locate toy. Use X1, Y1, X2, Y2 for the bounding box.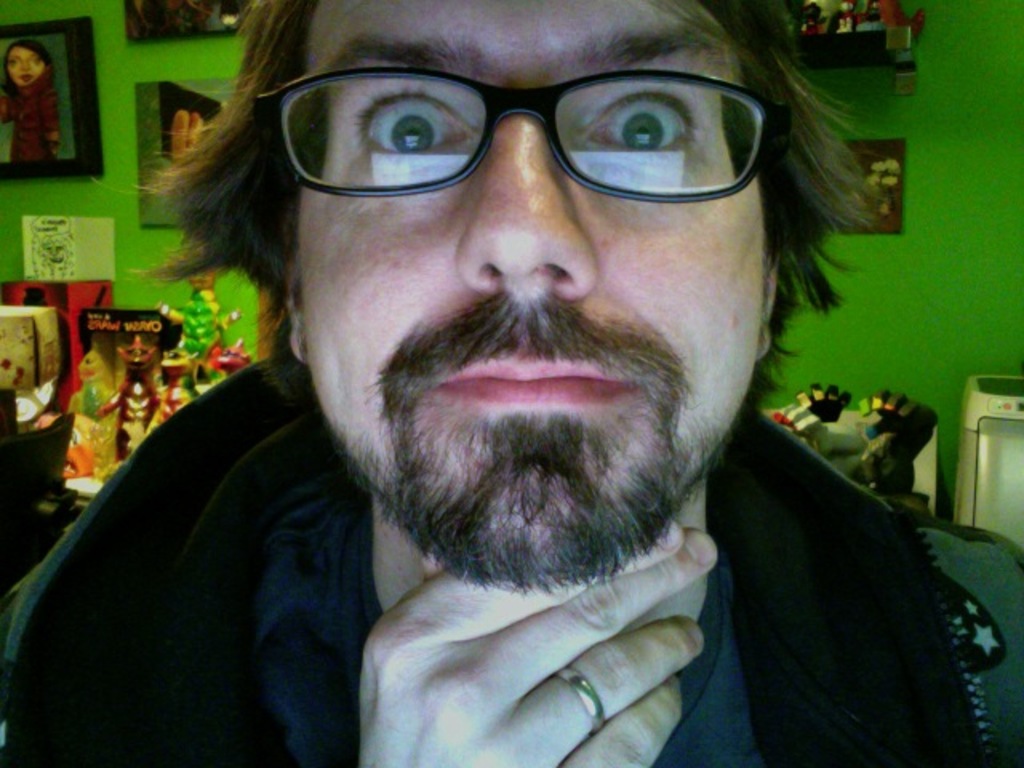
765, 381, 858, 488.
